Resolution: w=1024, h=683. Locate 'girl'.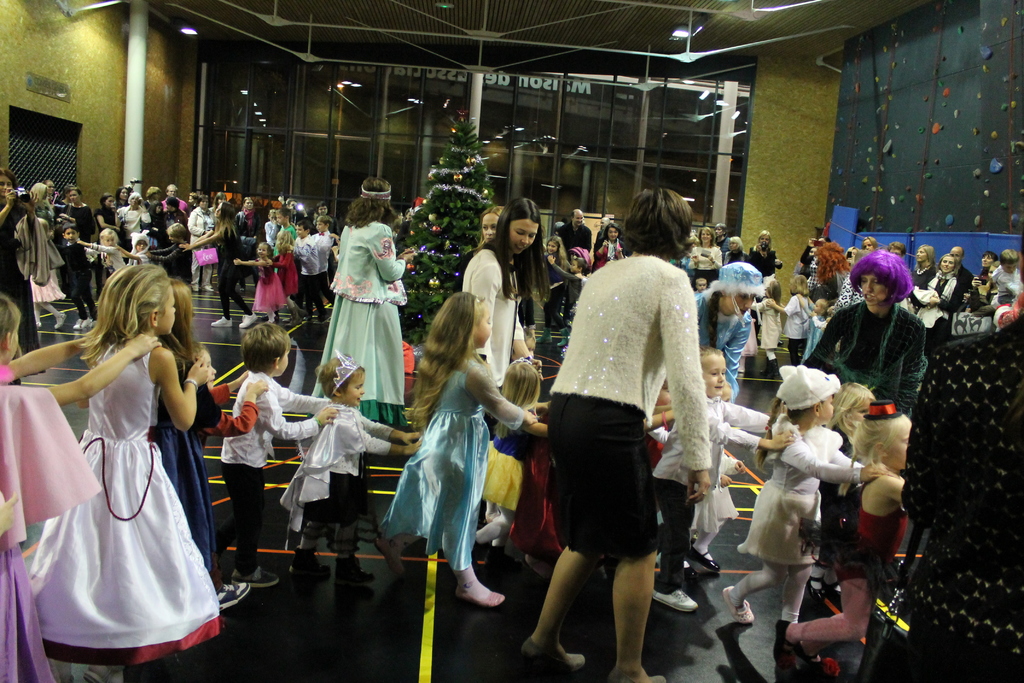
(79, 228, 125, 273).
